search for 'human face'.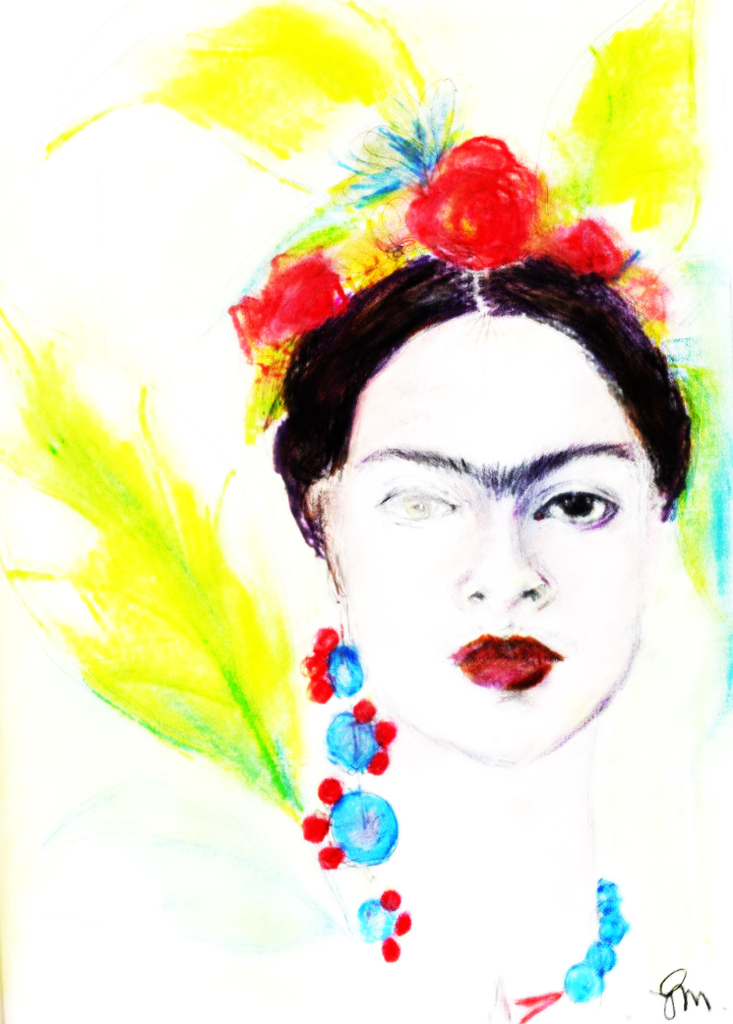
Found at [left=322, top=308, right=661, bottom=767].
